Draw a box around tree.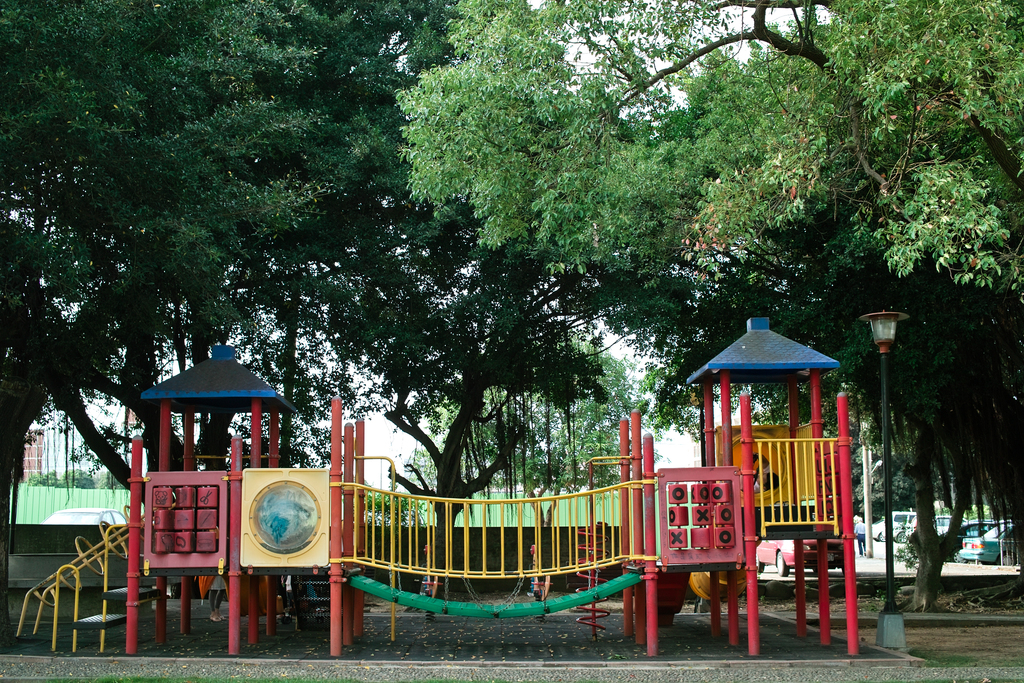
region(394, 0, 1023, 600).
